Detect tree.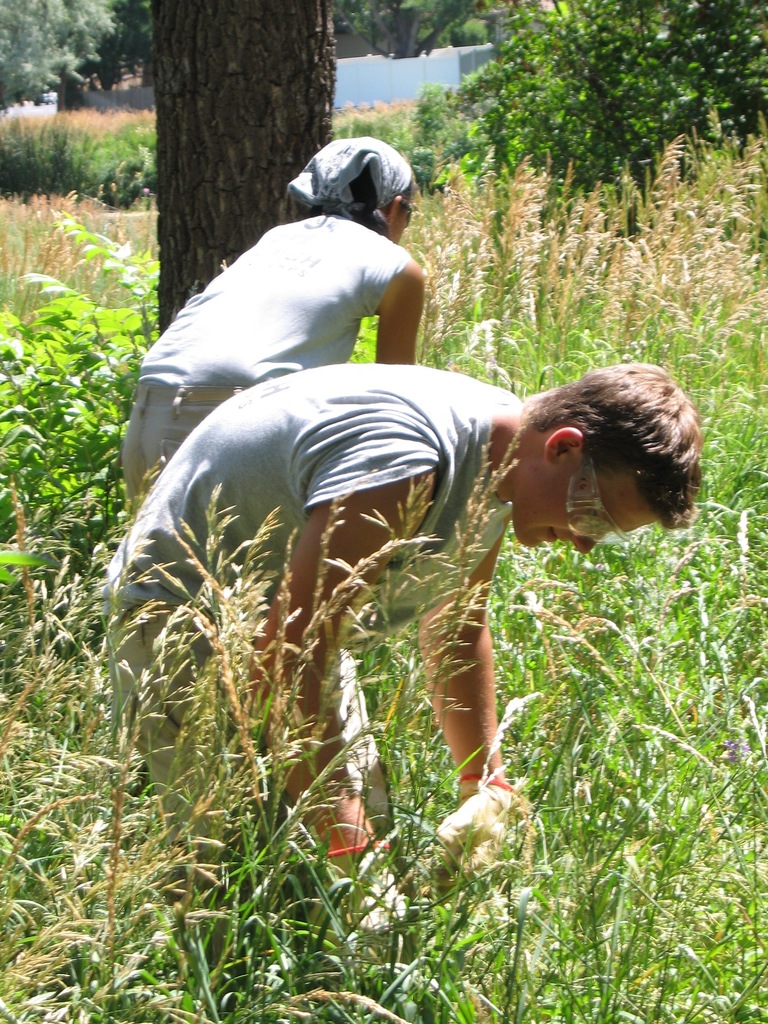
Detected at 148:0:347:349.
